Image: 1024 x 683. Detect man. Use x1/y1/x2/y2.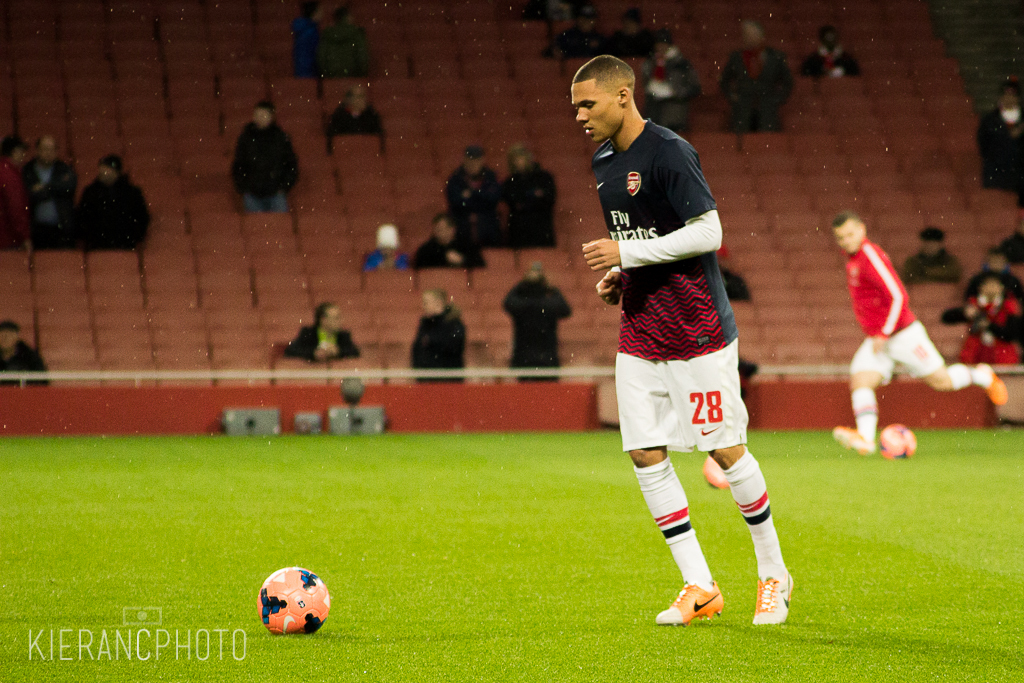
276/298/374/372.
